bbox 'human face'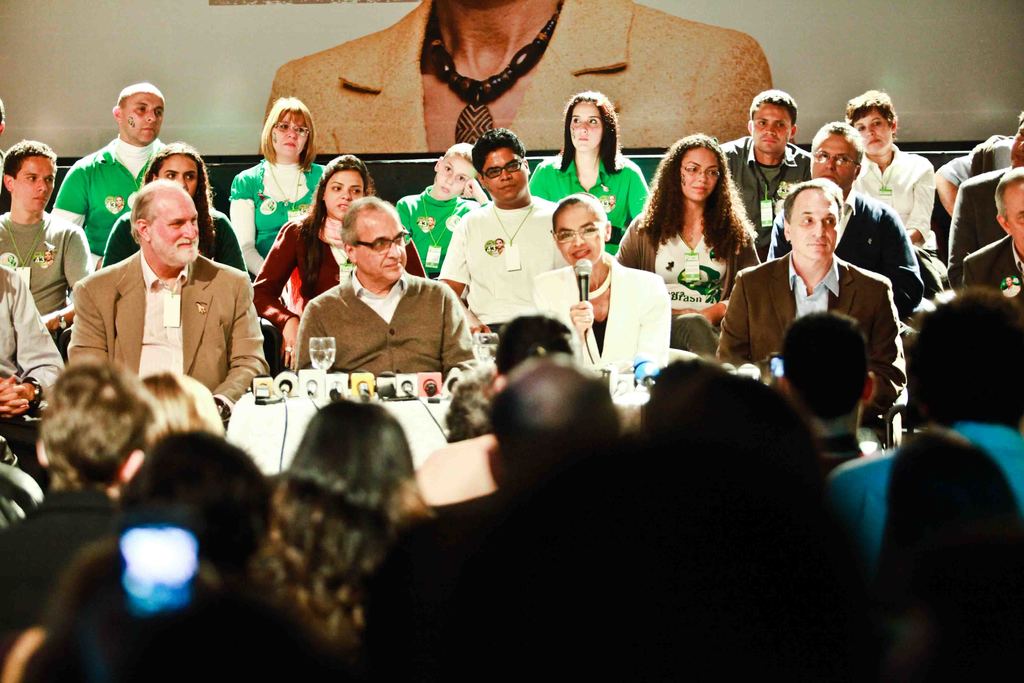
rect(808, 134, 851, 185)
